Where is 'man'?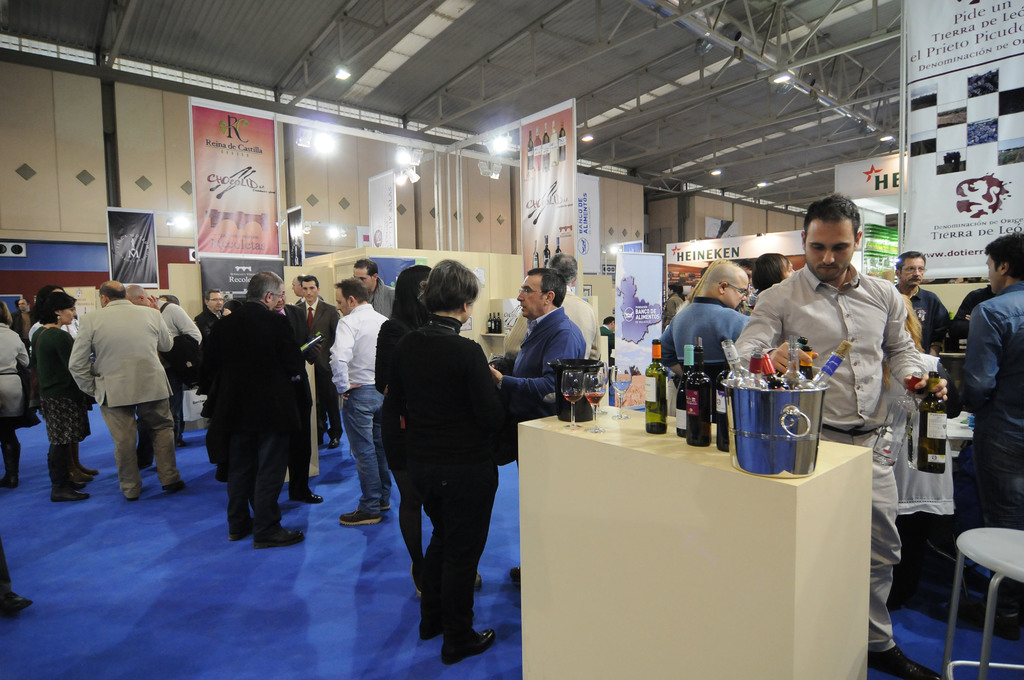
region(296, 276, 340, 447).
